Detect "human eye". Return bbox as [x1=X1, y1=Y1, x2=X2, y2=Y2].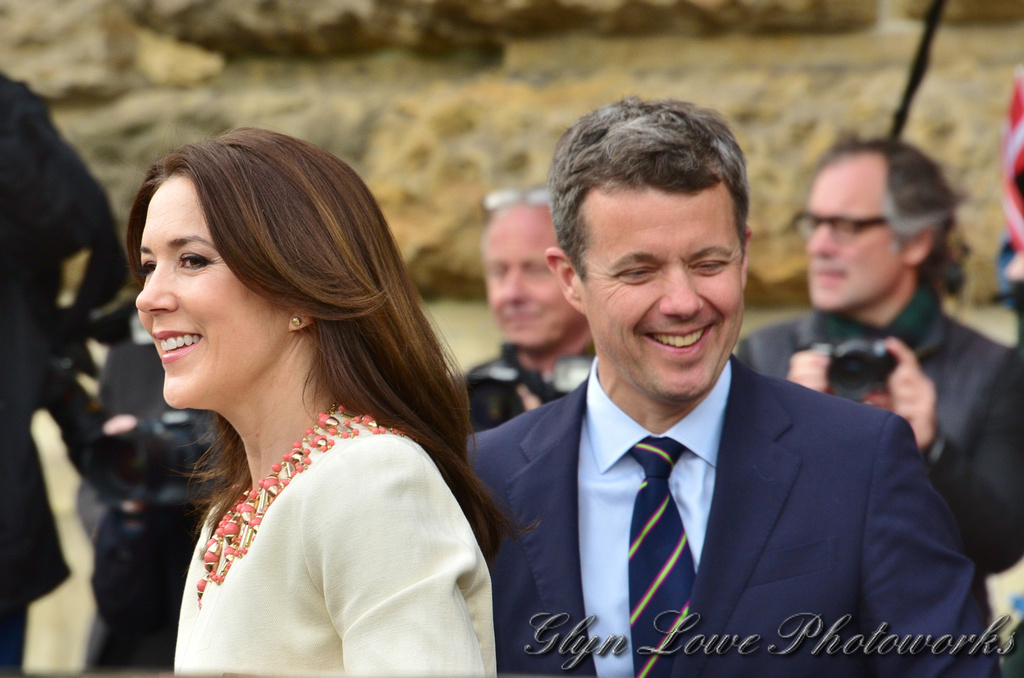
[x1=613, y1=262, x2=657, y2=284].
